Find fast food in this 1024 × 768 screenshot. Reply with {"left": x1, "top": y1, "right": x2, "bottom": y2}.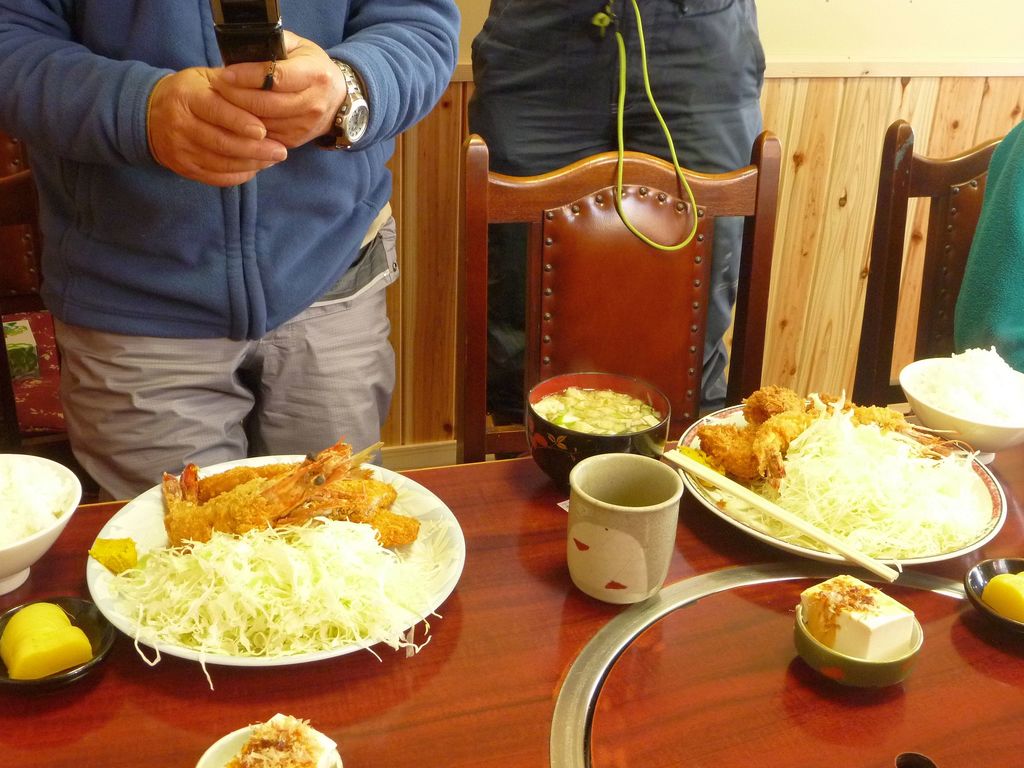
{"left": 798, "top": 576, "right": 915, "bottom": 657}.
